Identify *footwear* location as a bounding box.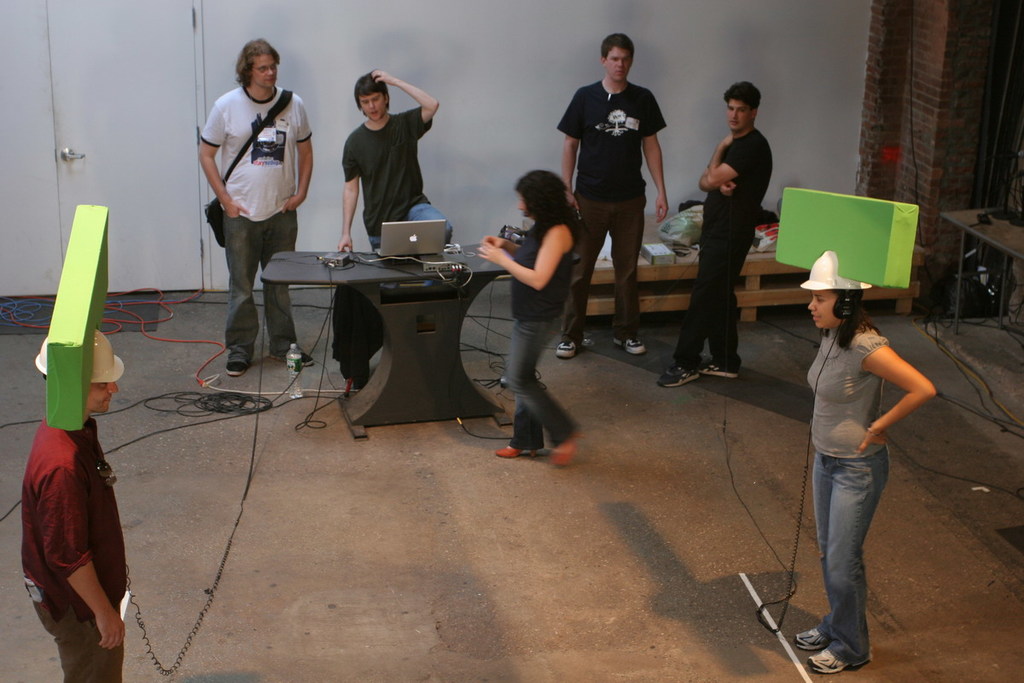
(493,441,538,458).
